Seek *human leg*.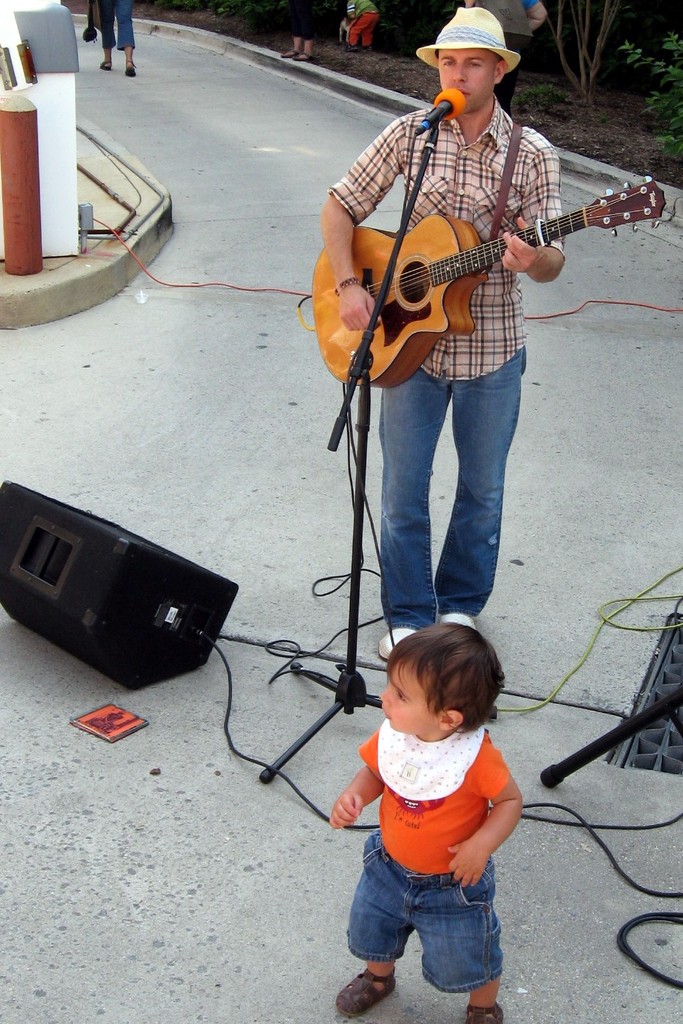
(left=95, top=0, right=115, bottom=66).
